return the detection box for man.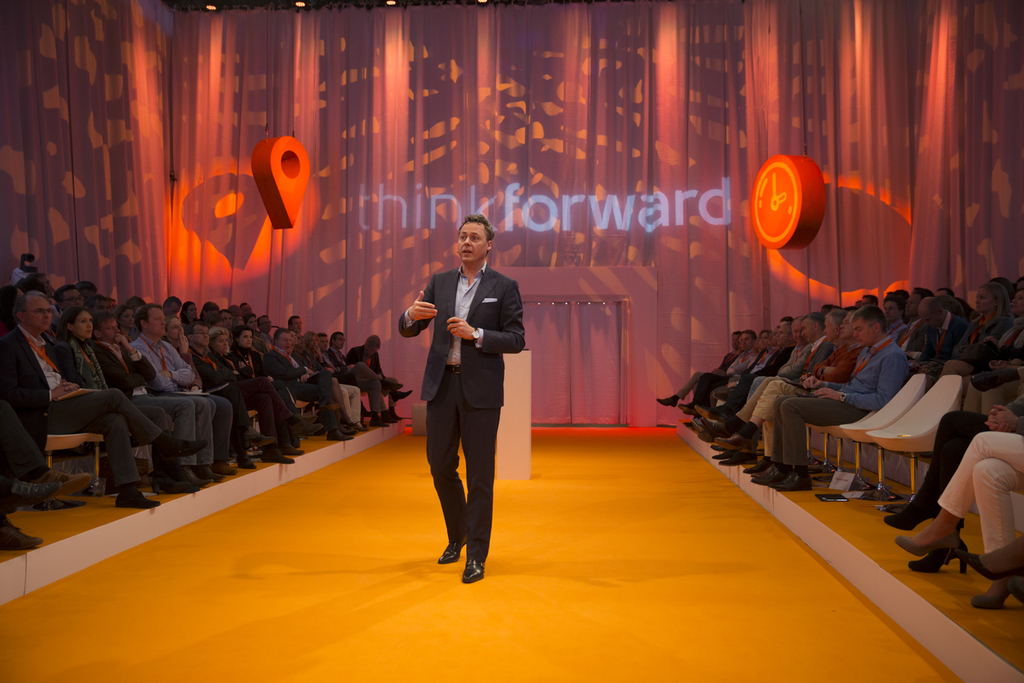
detection(910, 290, 977, 375).
